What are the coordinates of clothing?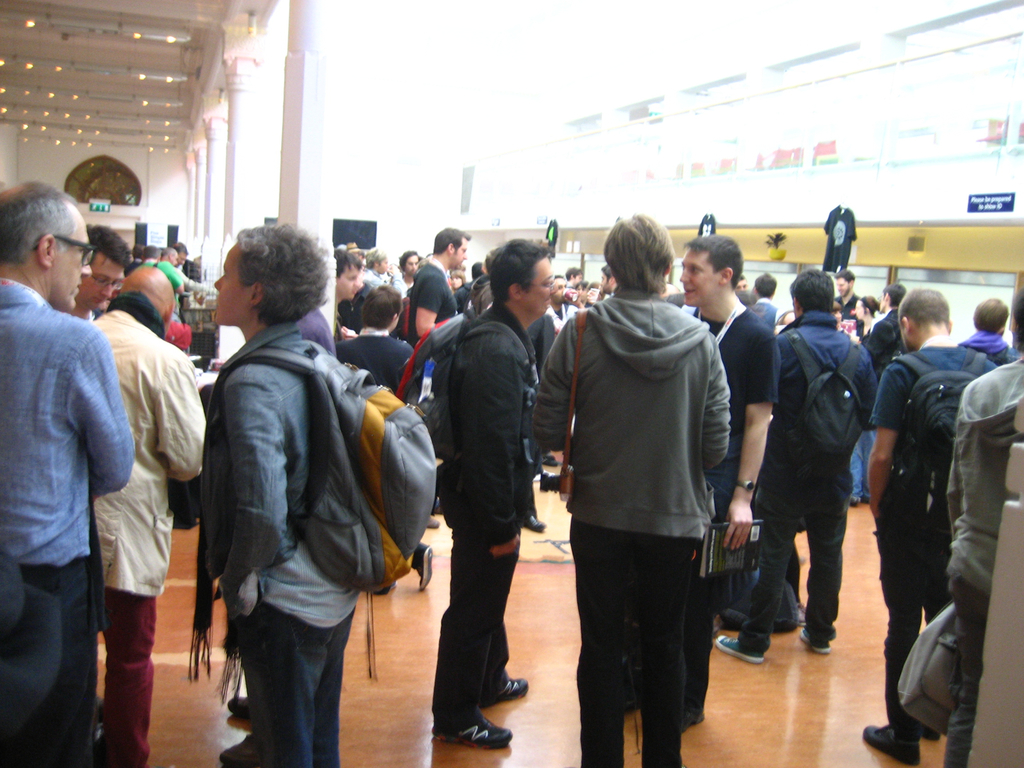
BBox(442, 310, 524, 717).
